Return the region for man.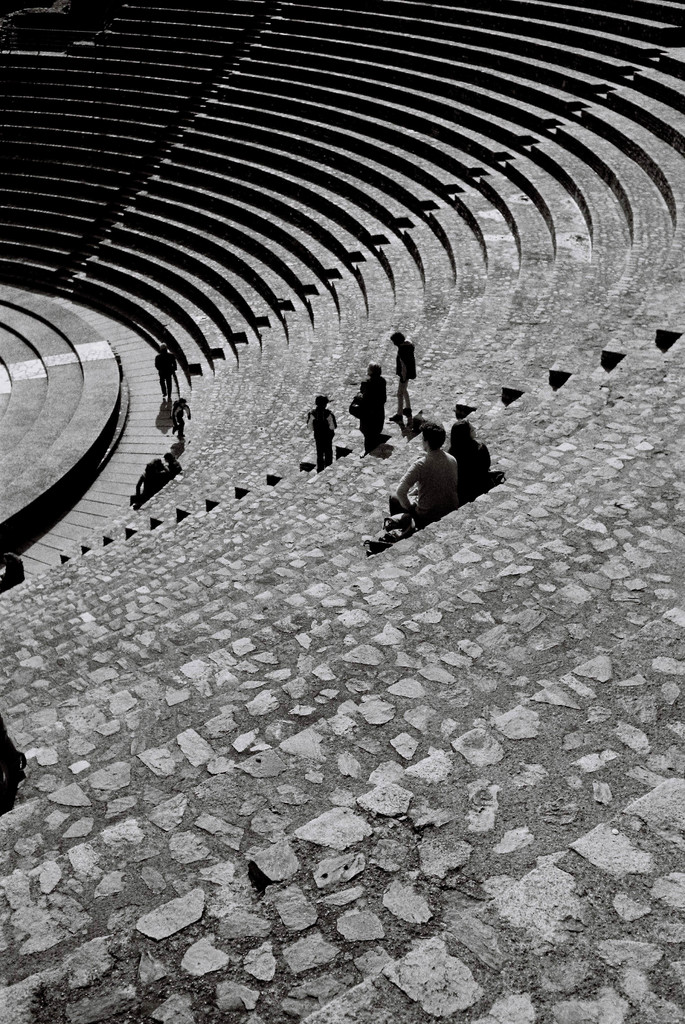
detection(385, 422, 459, 529).
